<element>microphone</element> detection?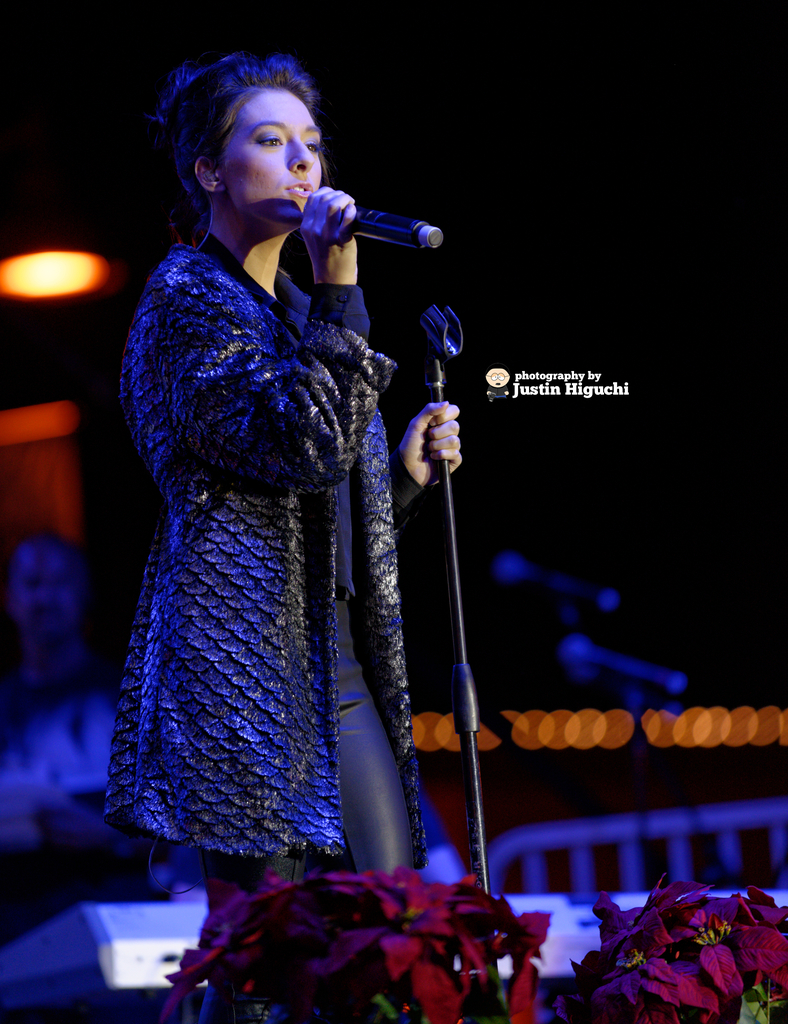
(350,202,446,254)
